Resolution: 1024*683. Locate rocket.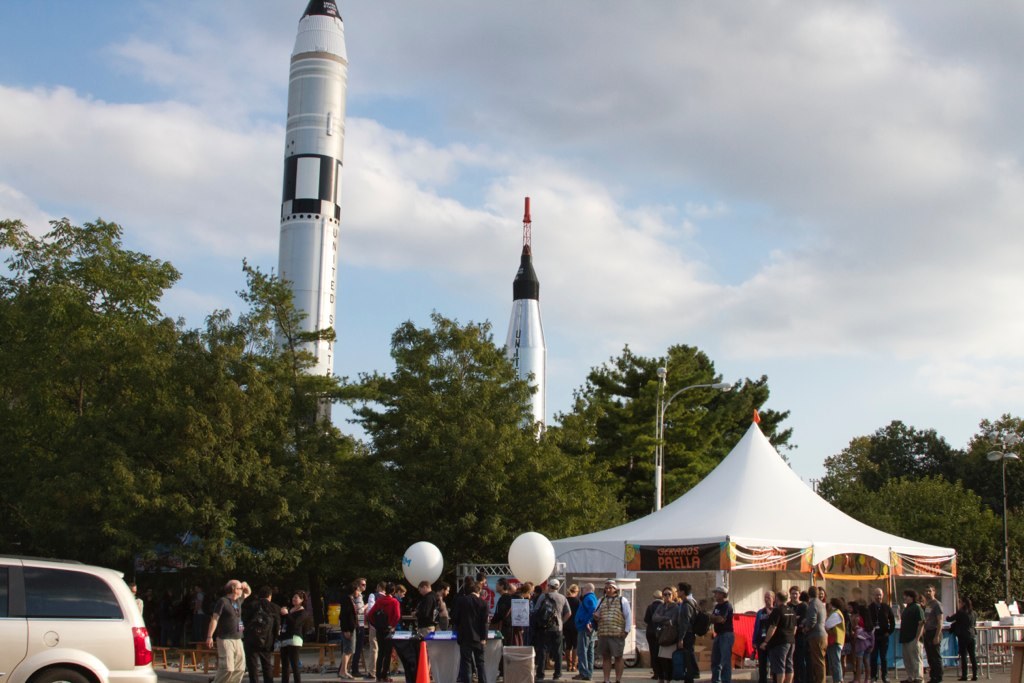
[left=263, top=0, right=346, bottom=433].
